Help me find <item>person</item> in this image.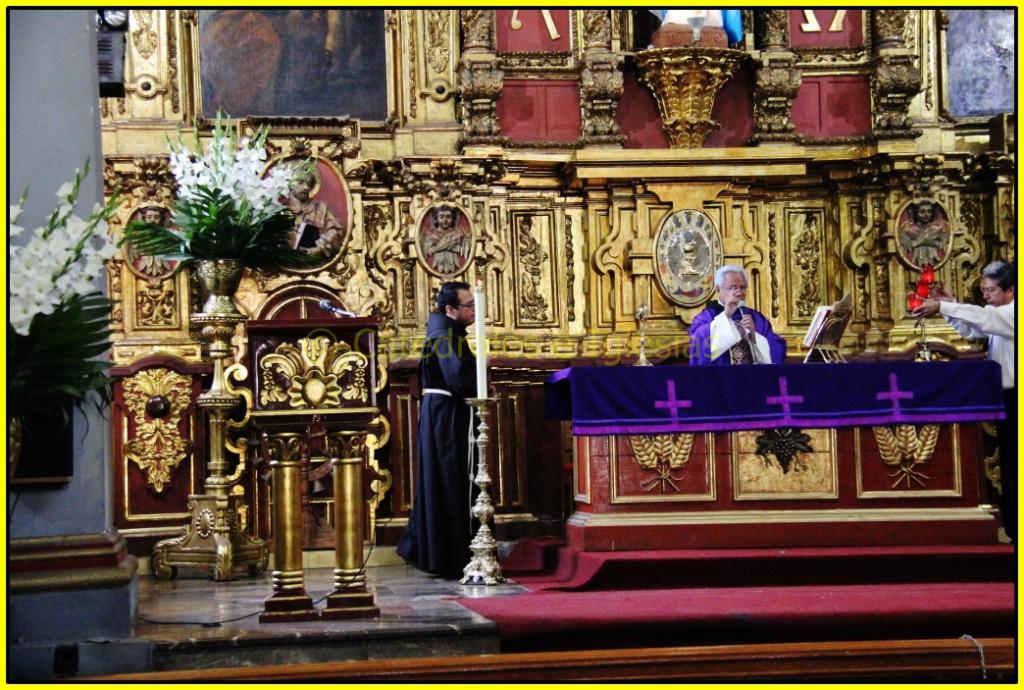
Found it: rect(135, 205, 168, 234).
